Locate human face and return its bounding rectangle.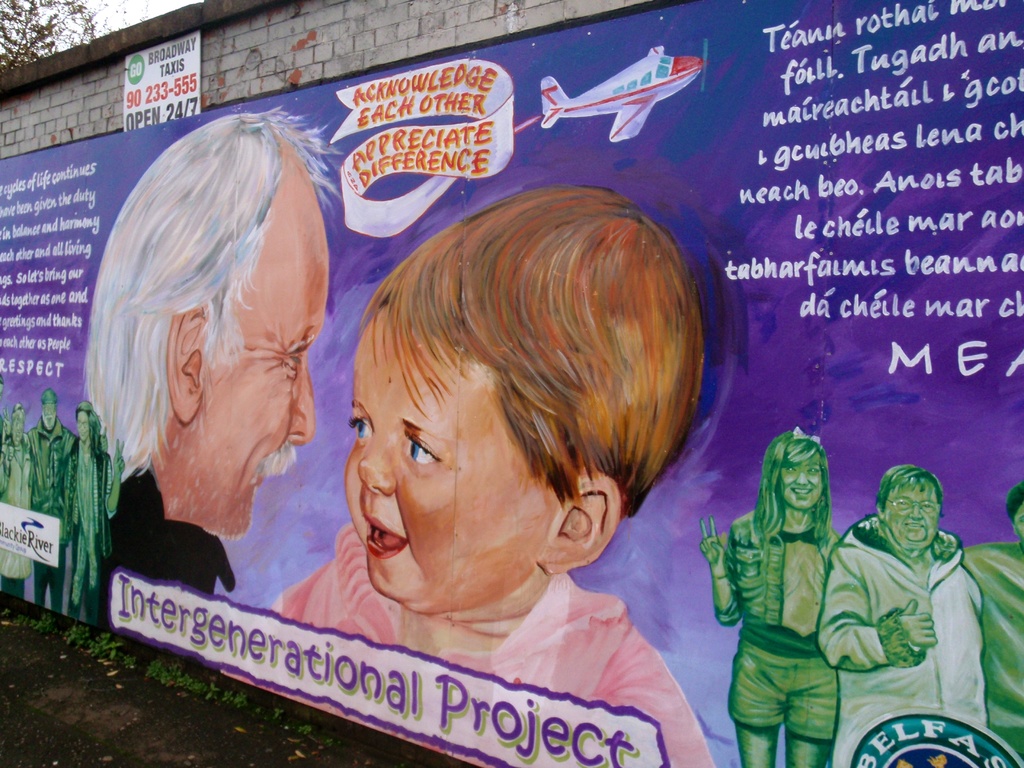
region(777, 456, 824, 509).
